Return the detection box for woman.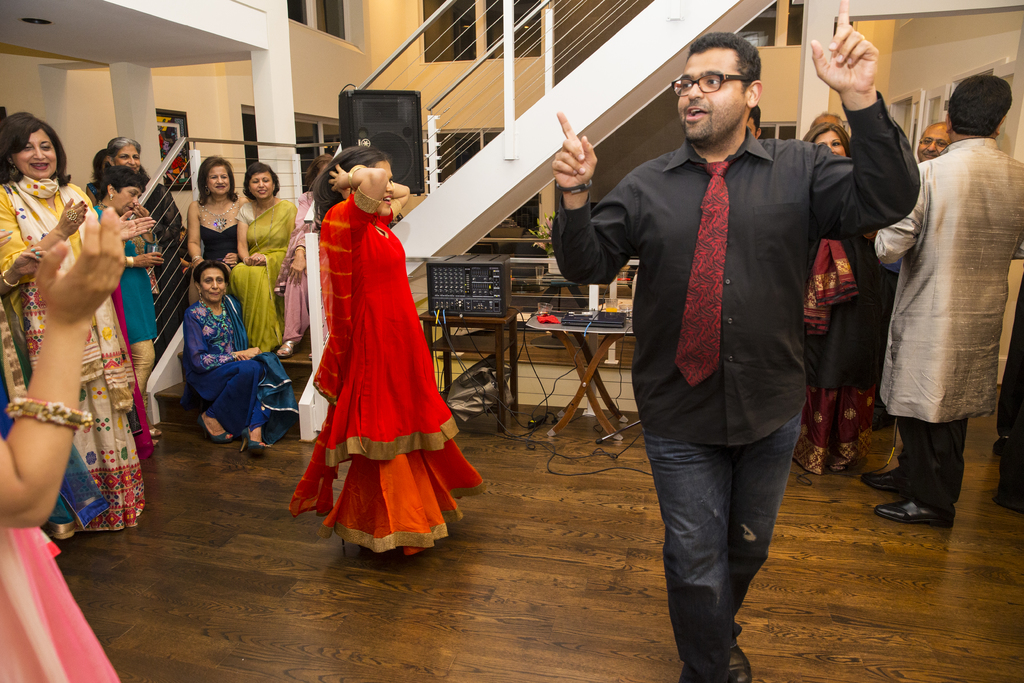
<region>229, 159, 296, 360</region>.
